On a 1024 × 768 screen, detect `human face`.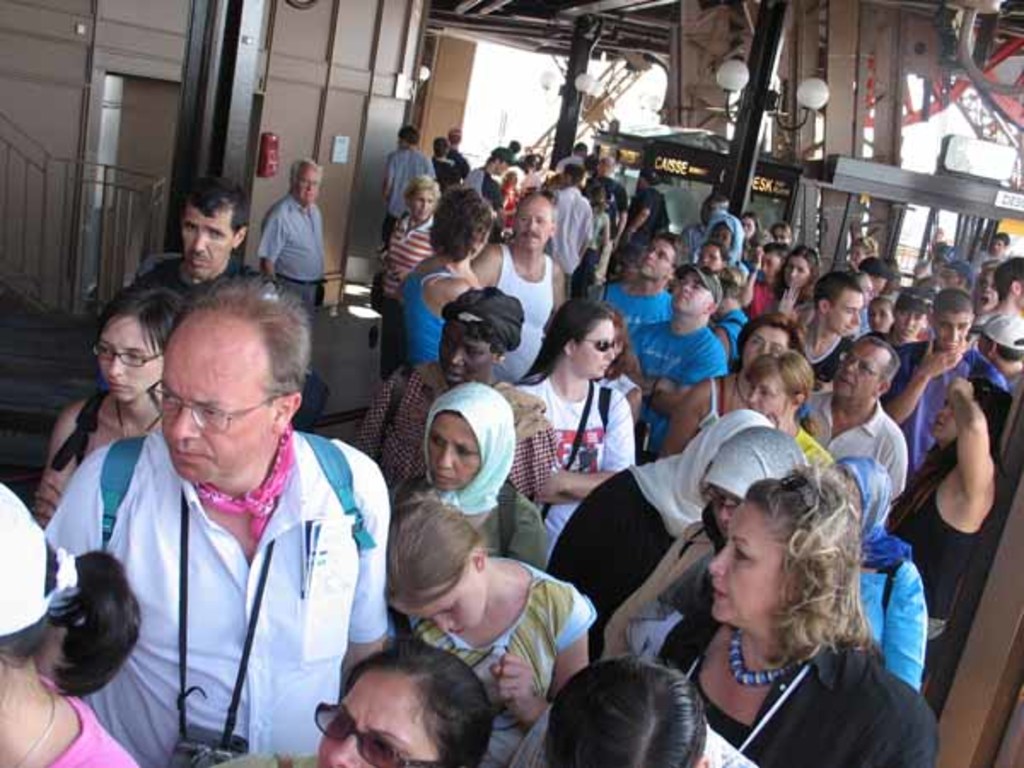
detection(751, 382, 792, 420).
